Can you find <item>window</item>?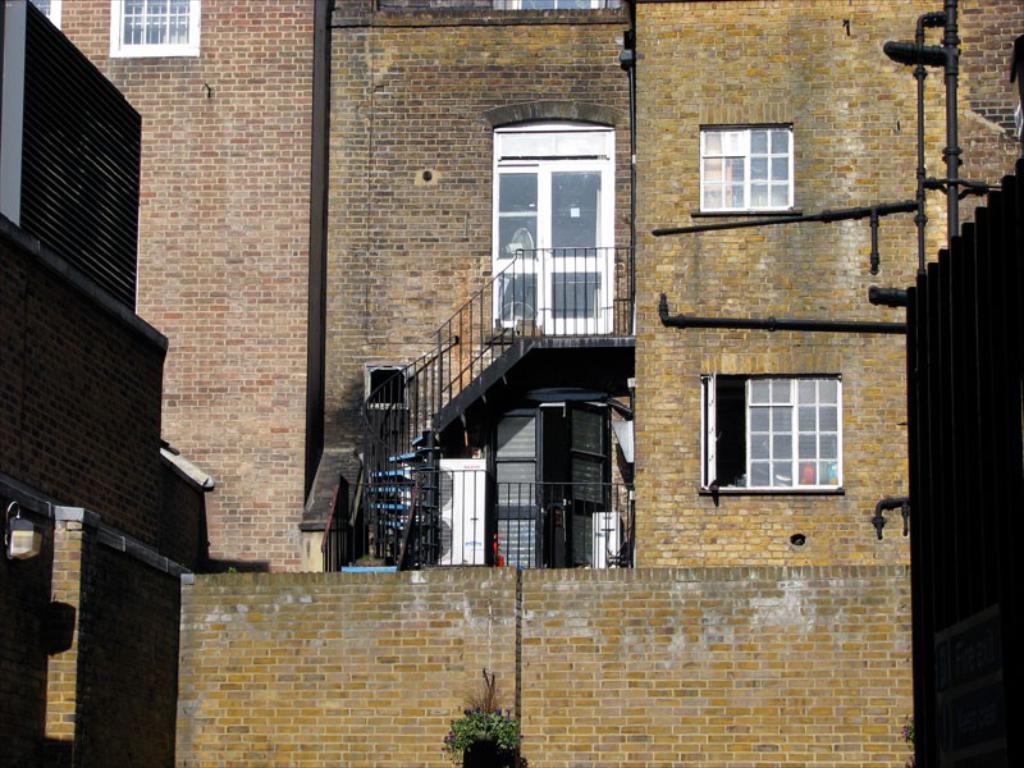
Yes, bounding box: [x1=701, y1=114, x2=799, y2=219].
